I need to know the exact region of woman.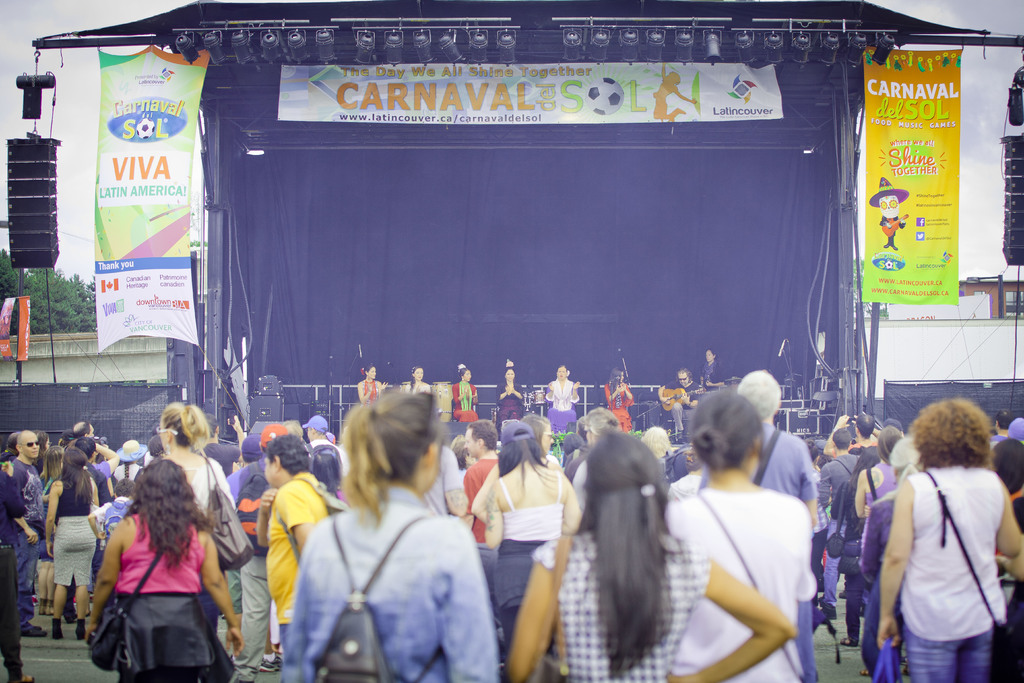
Region: 405 365 431 393.
